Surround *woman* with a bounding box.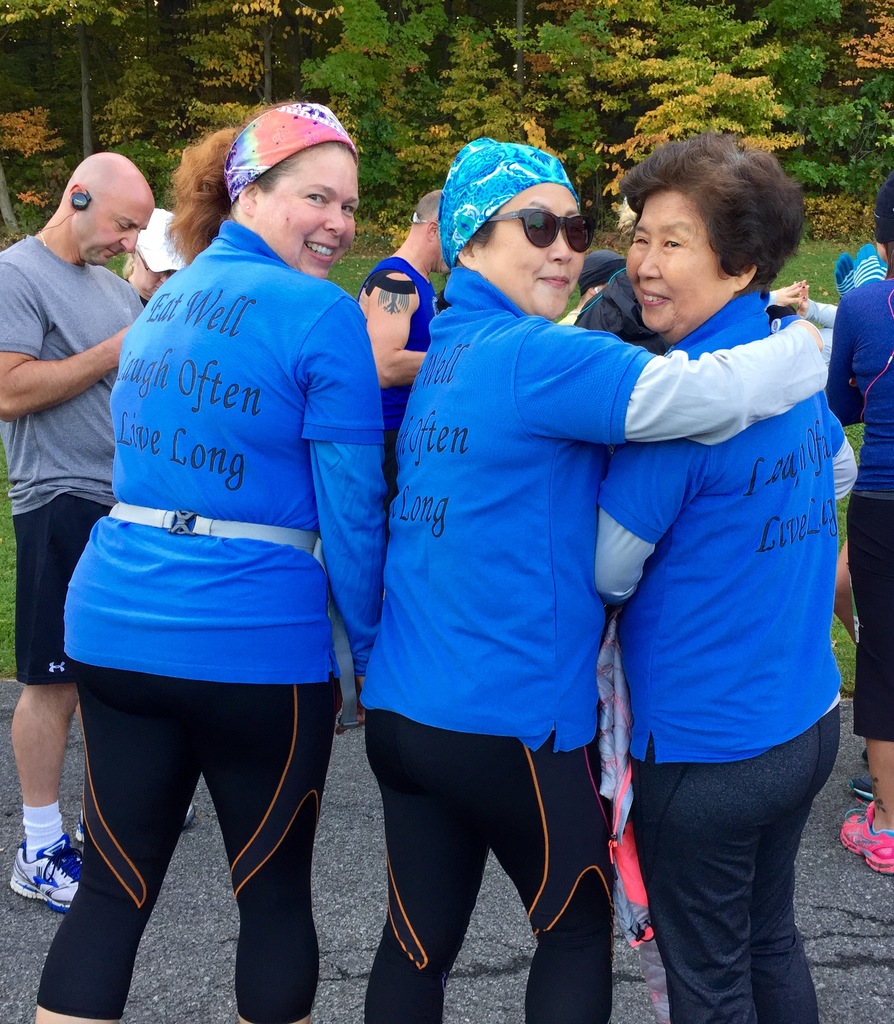
118/206/188/306.
